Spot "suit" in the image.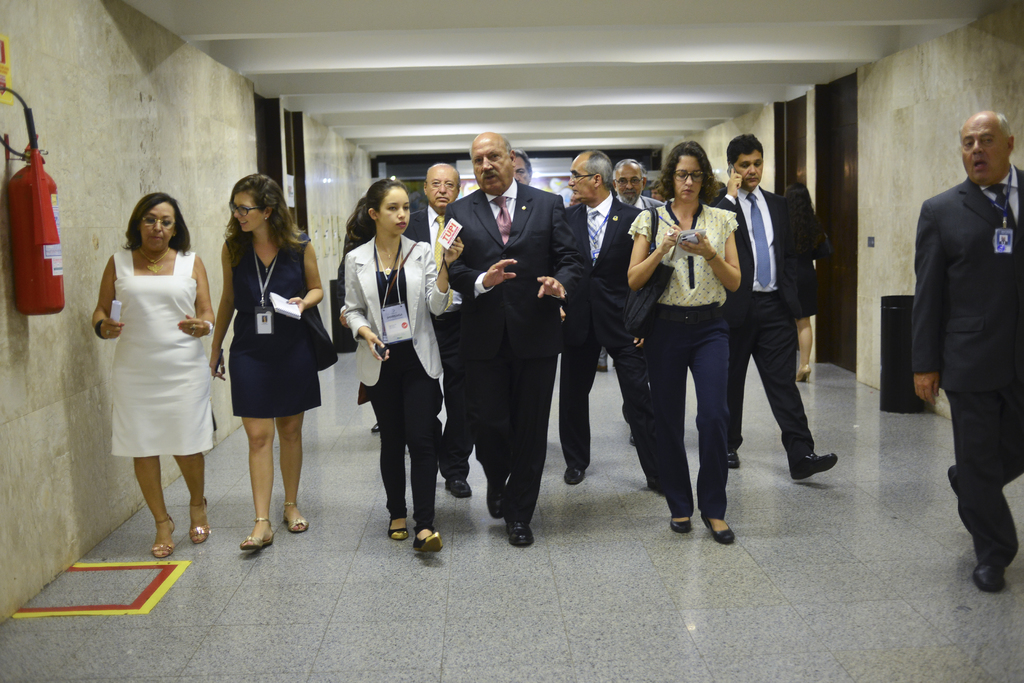
"suit" found at Rect(558, 194, 650, 476).
